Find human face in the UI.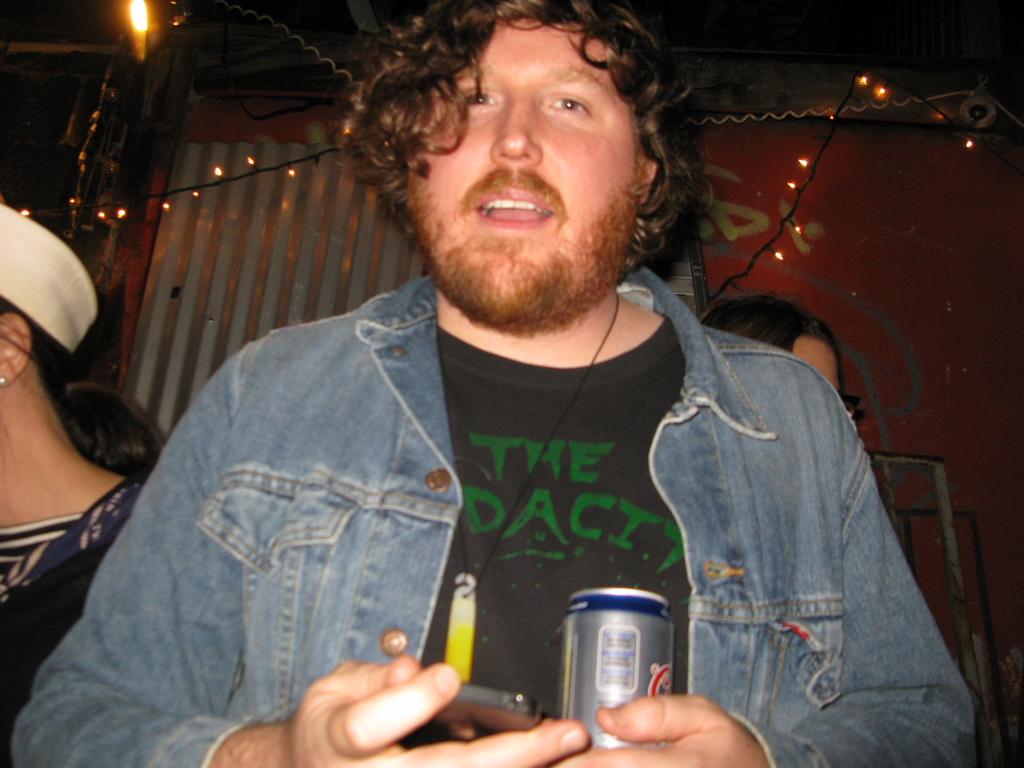
UI element at {"x1": 401, "y1": 19, "x2": 641, "y2": 319}.
